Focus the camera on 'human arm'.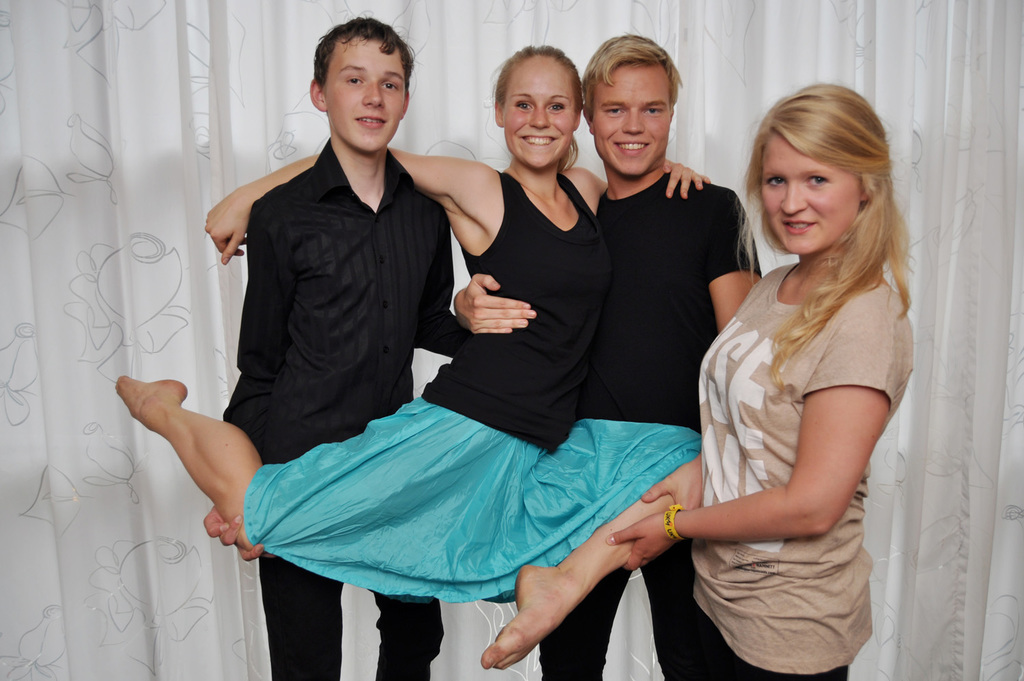
Focus region: <box>586,156,712,201</box>.
